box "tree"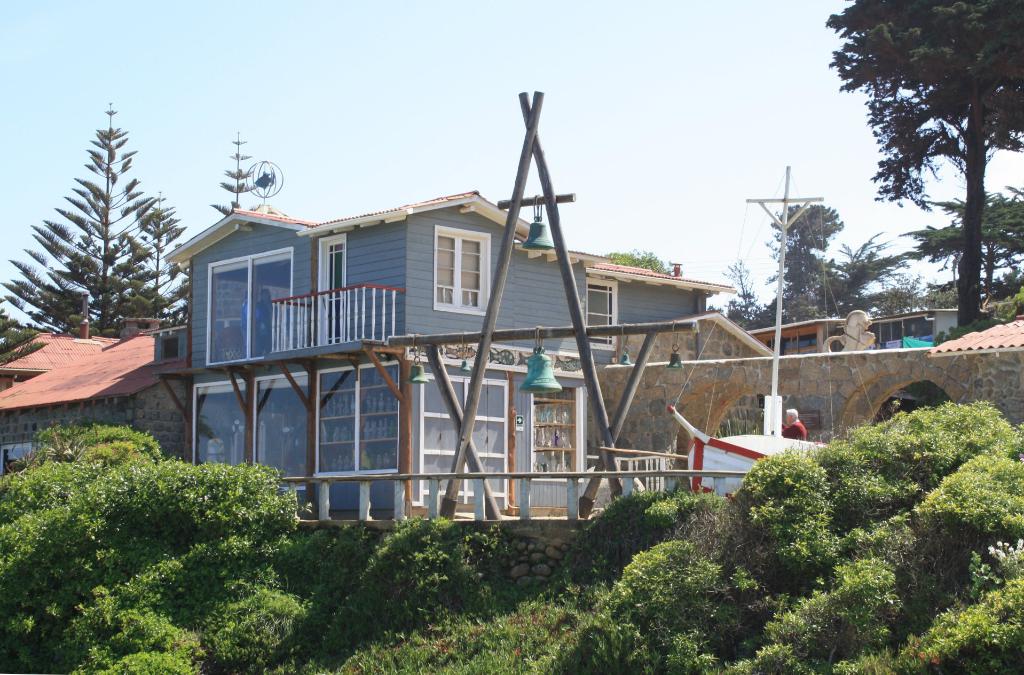
region(156, 127, 260, 331)
